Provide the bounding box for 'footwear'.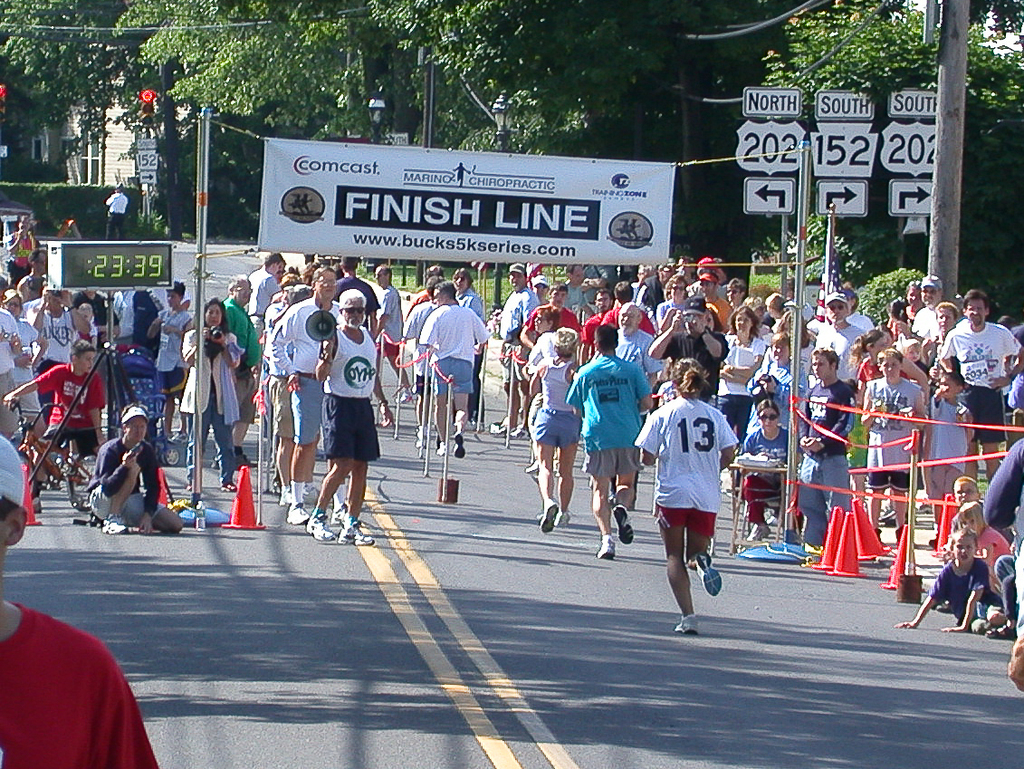
pyautogui.locateOnScreen(692, 551, 722, 599).
